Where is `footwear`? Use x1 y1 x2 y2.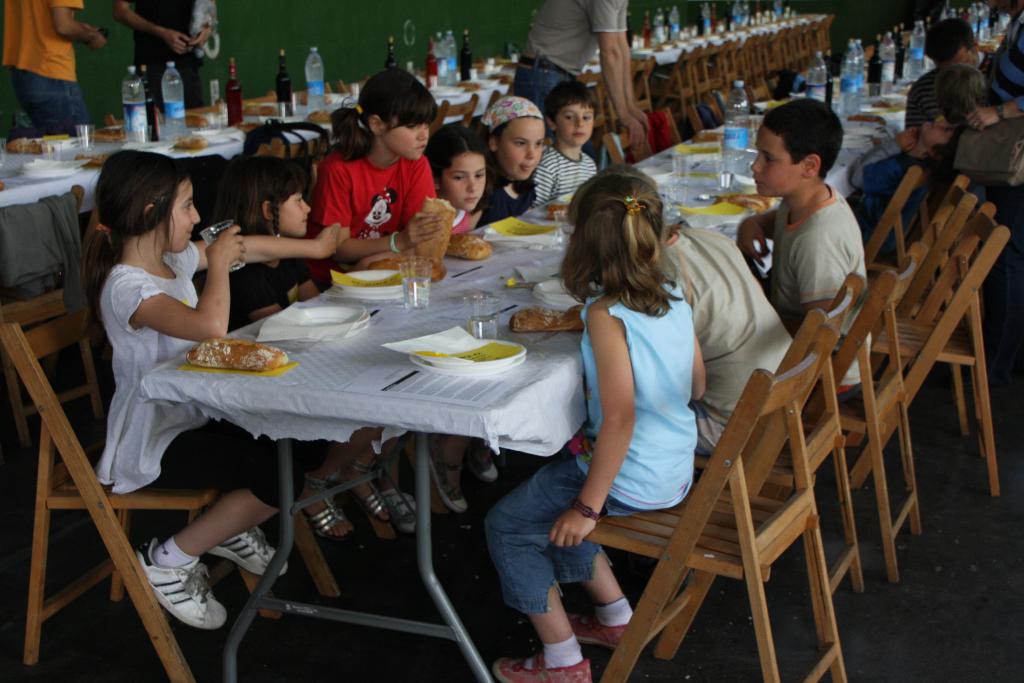
305 494 351 553.
